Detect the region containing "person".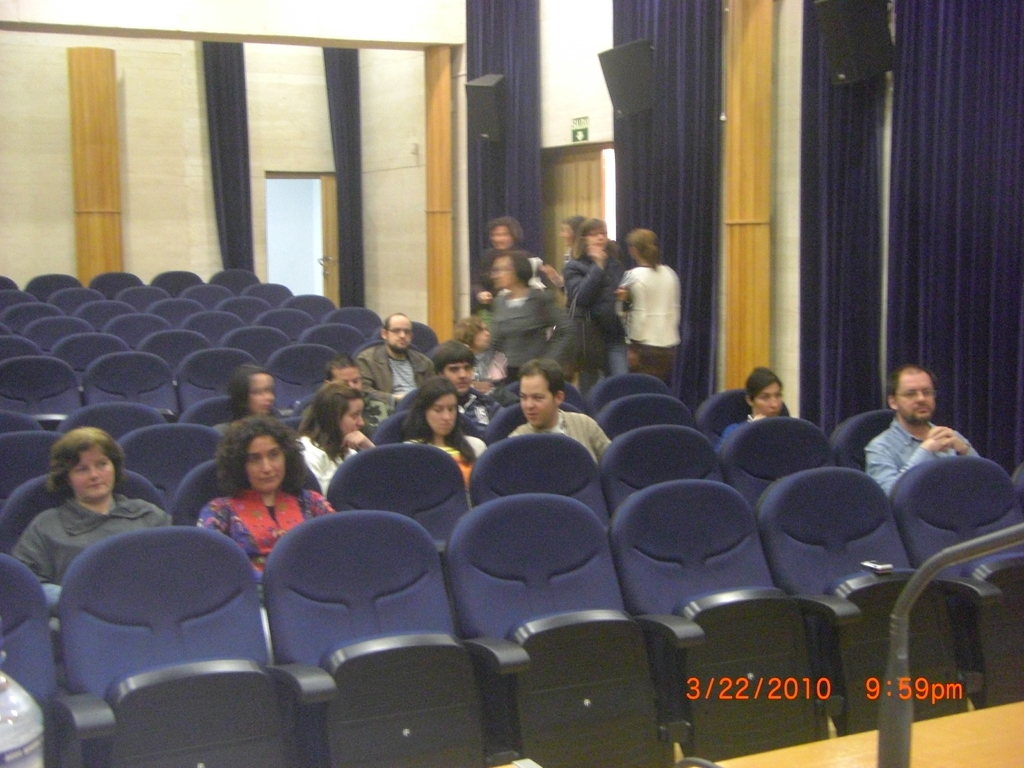
[x1=13, y1=428, x2=173, y2=625].
